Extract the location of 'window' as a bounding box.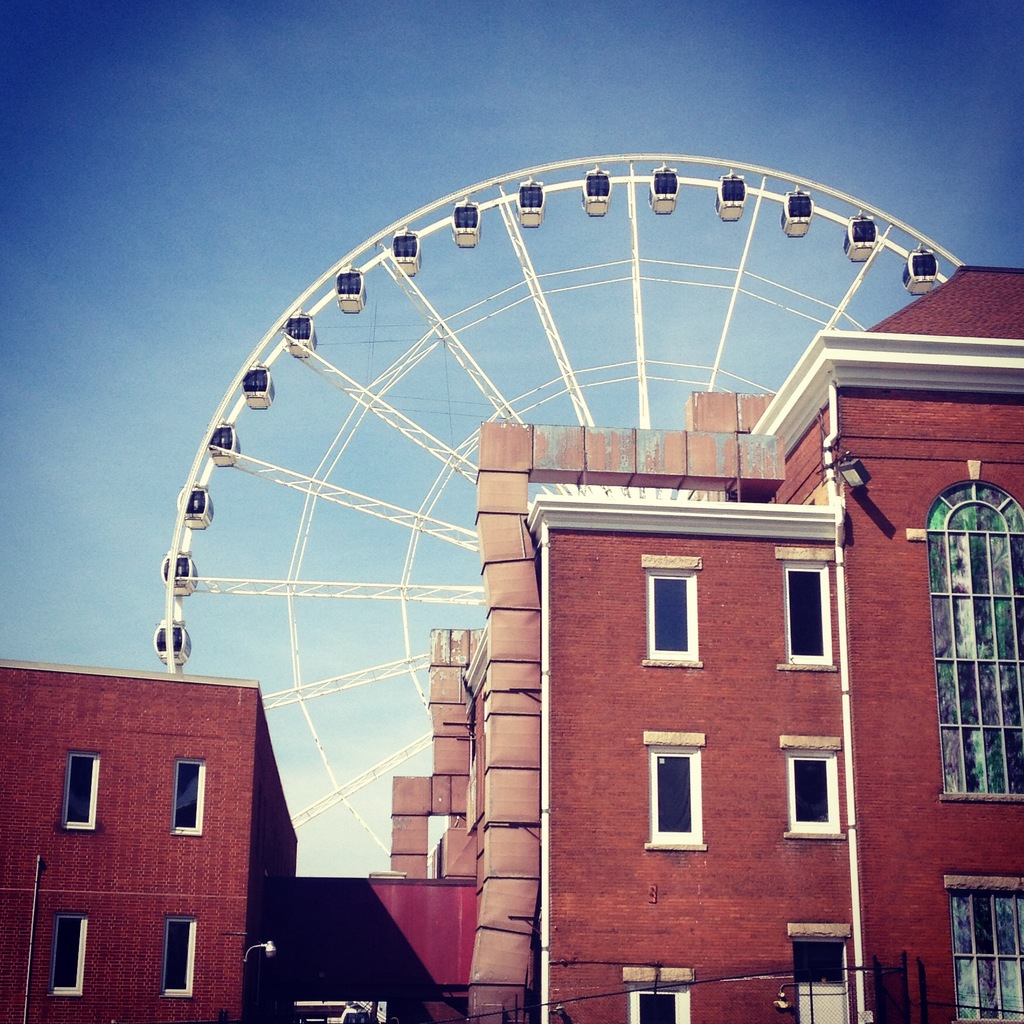
[641,567,708,672].
